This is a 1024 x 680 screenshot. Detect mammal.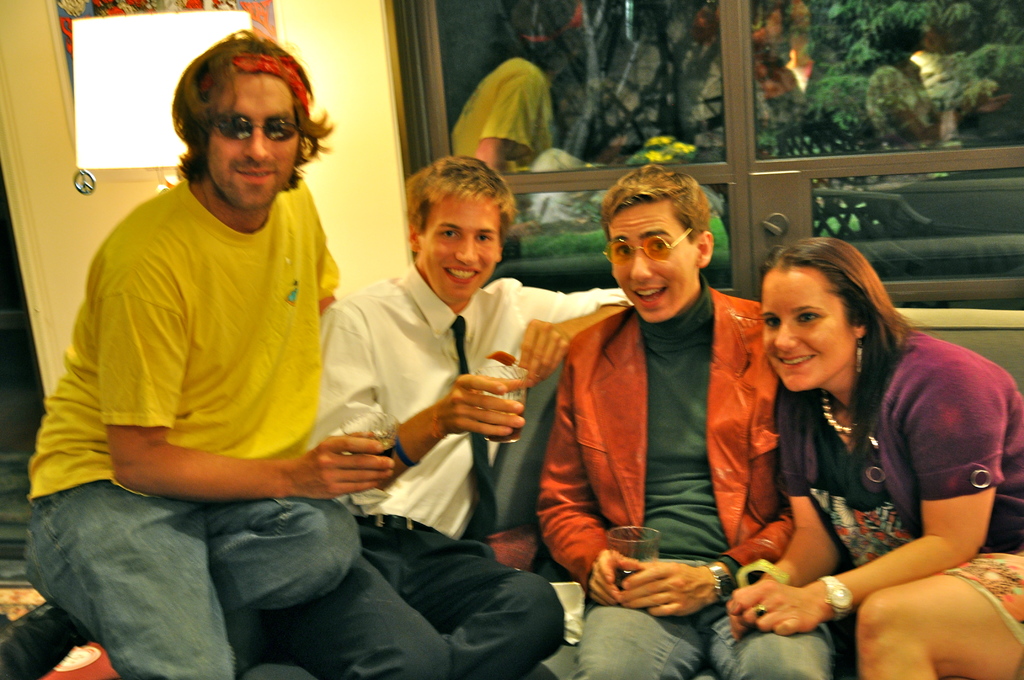
[left=305, top=155, right=636, bottom=679].
